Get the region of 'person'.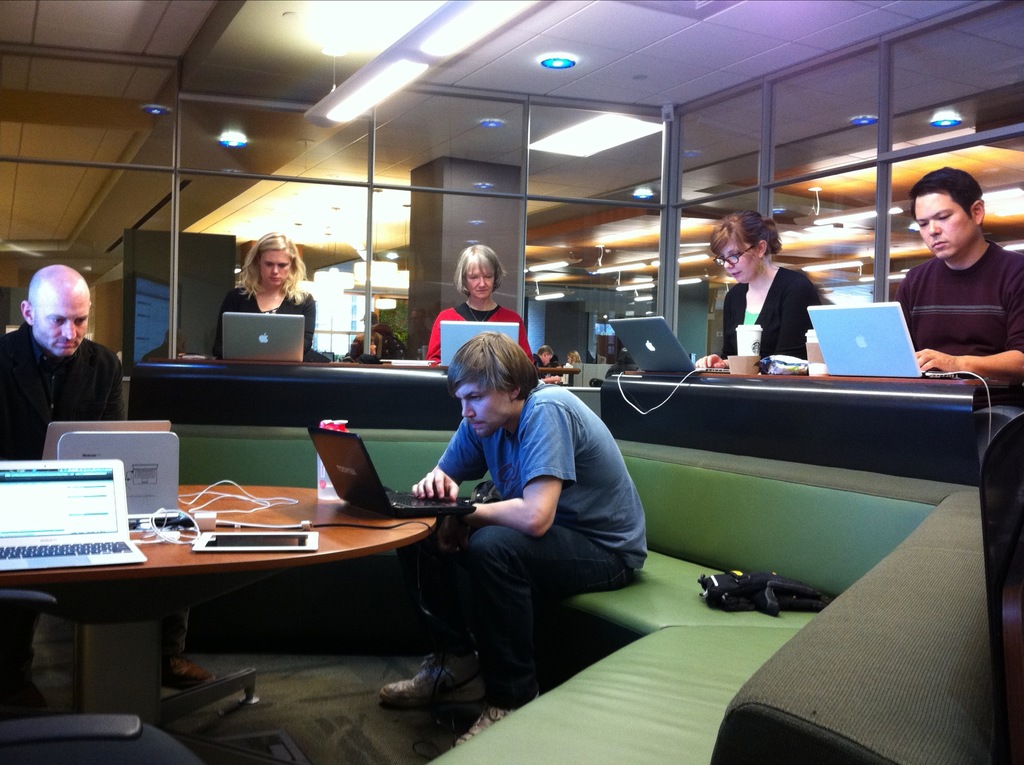
425, 244, 534, 357.
